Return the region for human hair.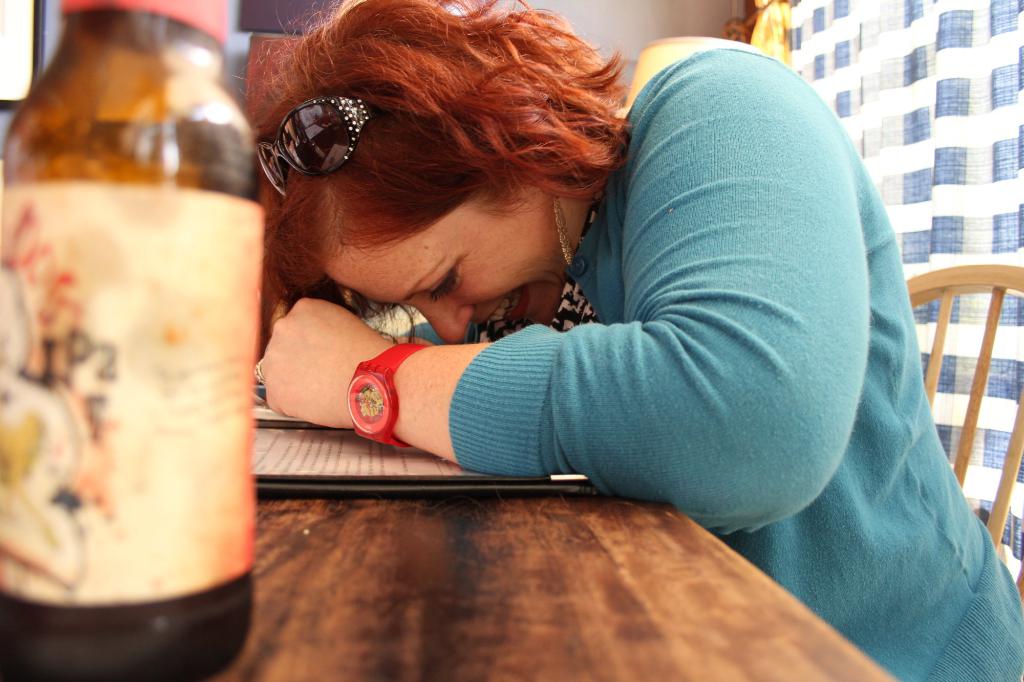
207, 6, 654, 328.
